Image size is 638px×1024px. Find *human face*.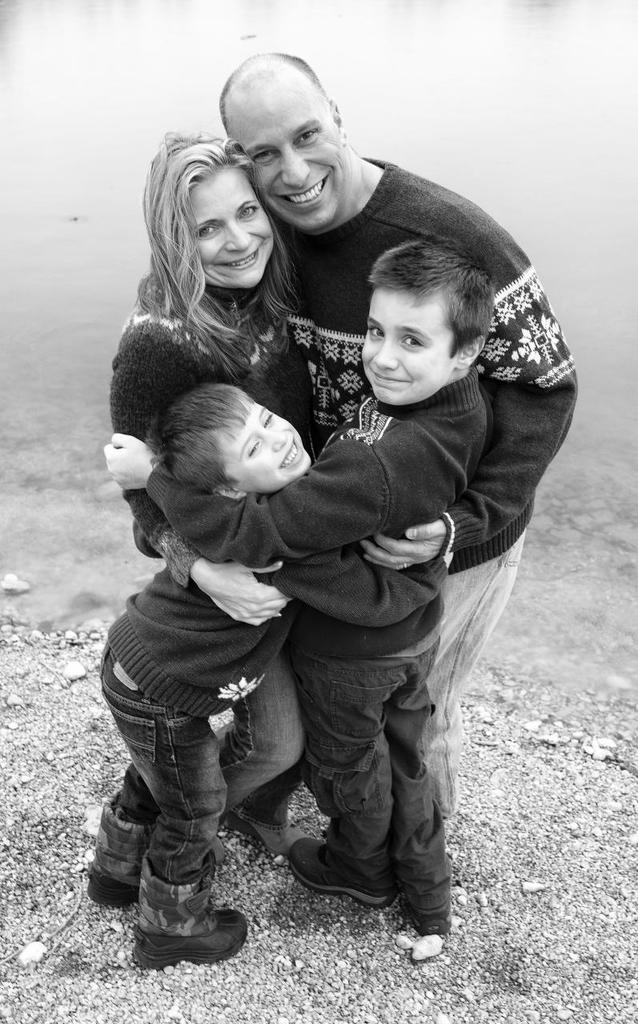
box=[183, 178, 277, 290].
